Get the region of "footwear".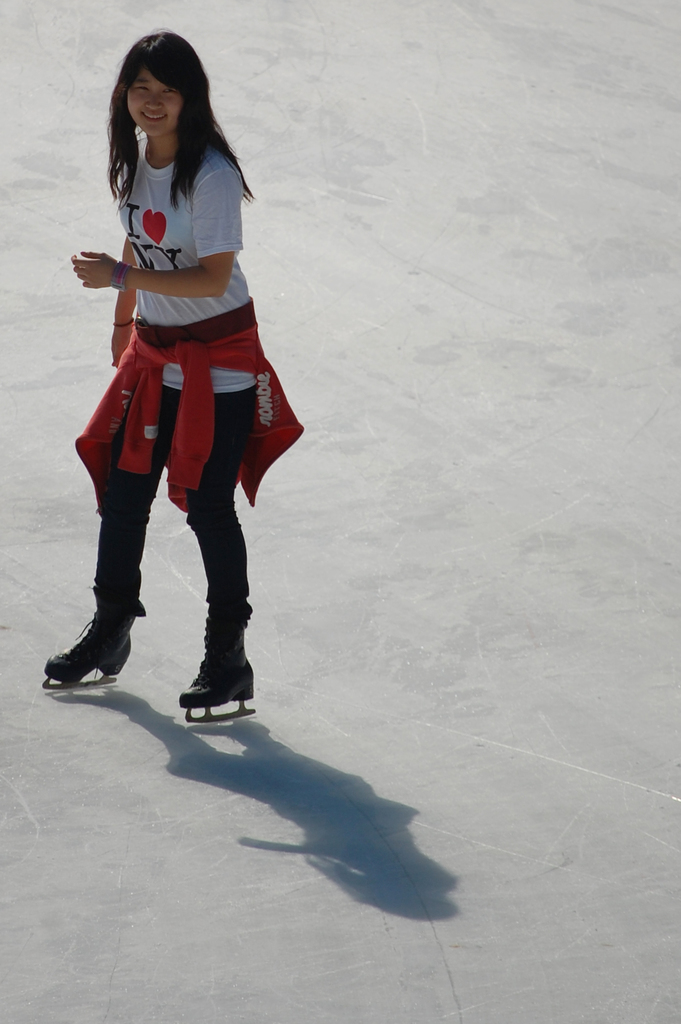
(left=41, top=603, right=126, bottom=693).
